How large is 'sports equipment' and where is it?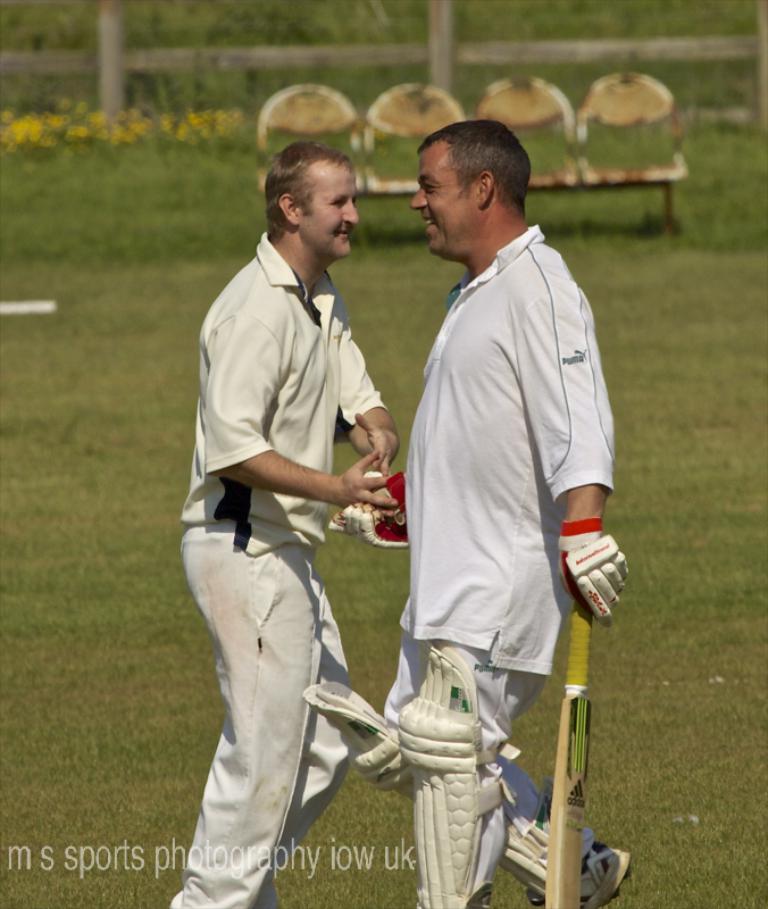
Bounding box: [390, 636, 520, 907].
